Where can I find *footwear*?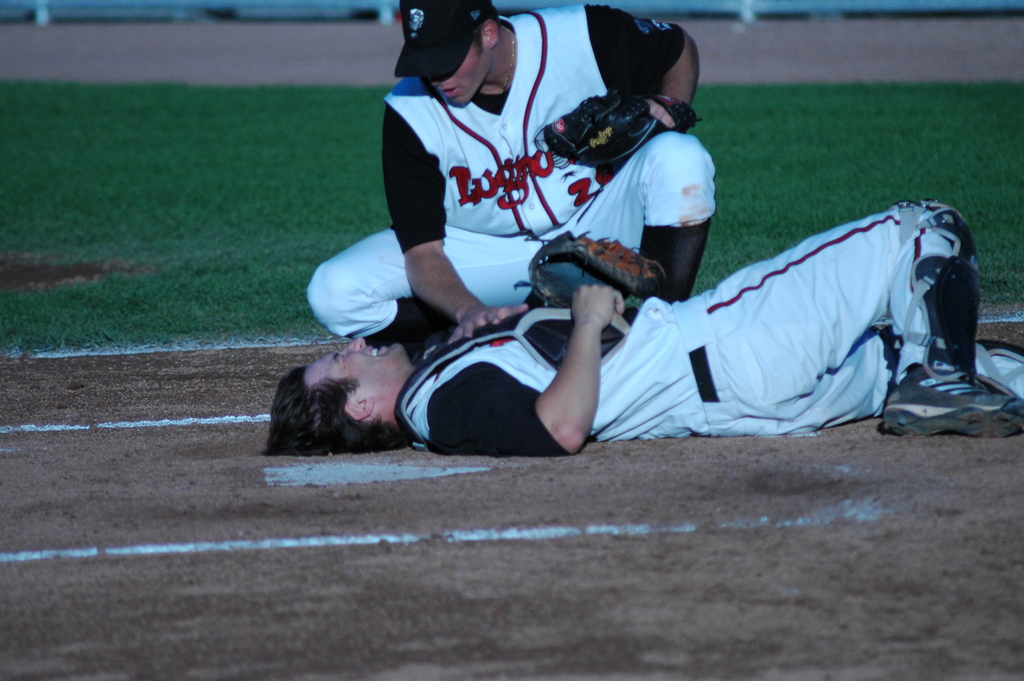
You can find it at 893,345,1005,433.
